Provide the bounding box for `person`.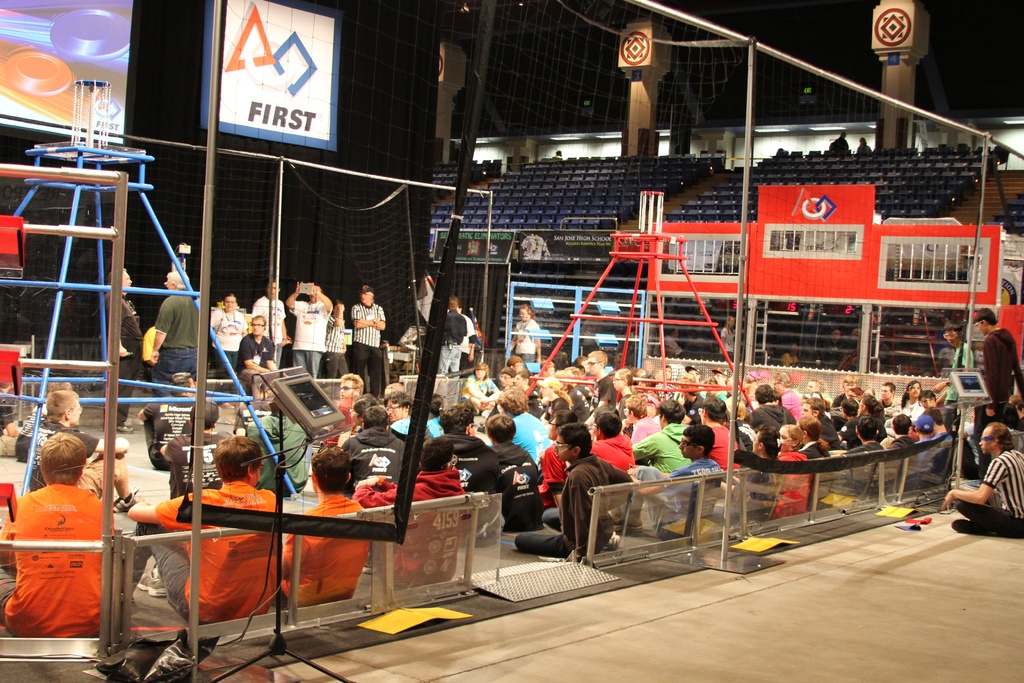
[left=591, top=407, right=641, bottom=479].
